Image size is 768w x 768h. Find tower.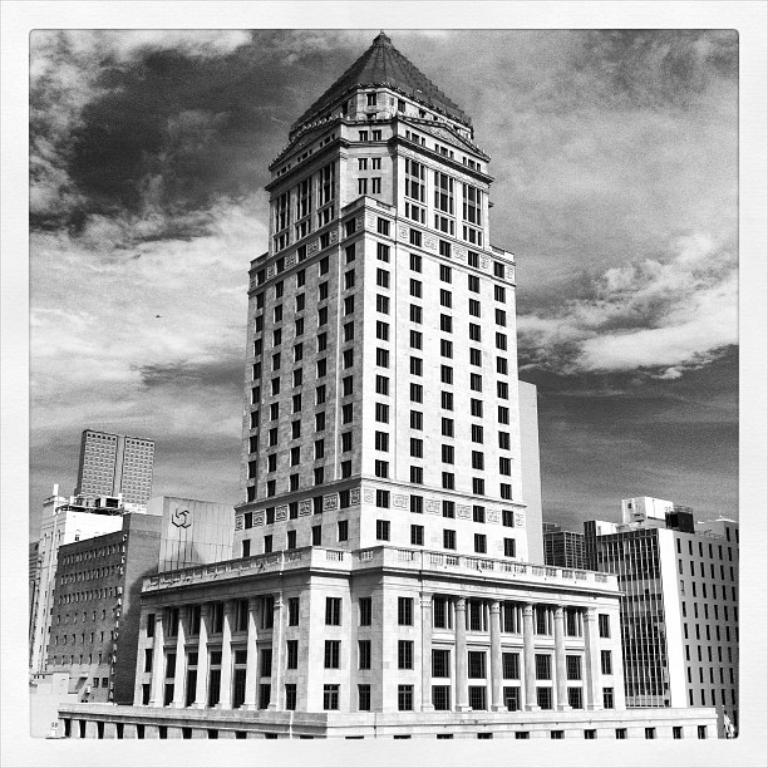
(238, 10, 547, 567).
